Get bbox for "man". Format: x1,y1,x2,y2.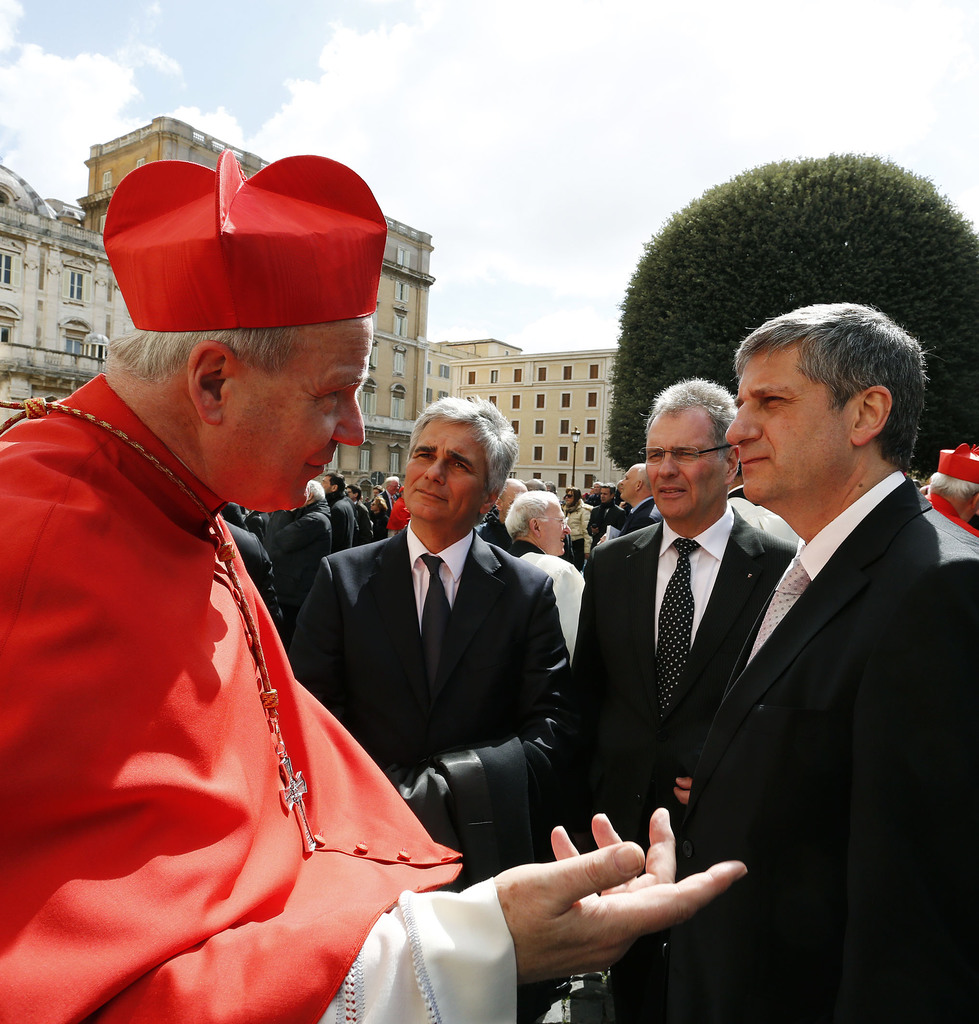
317,475,358,547.
